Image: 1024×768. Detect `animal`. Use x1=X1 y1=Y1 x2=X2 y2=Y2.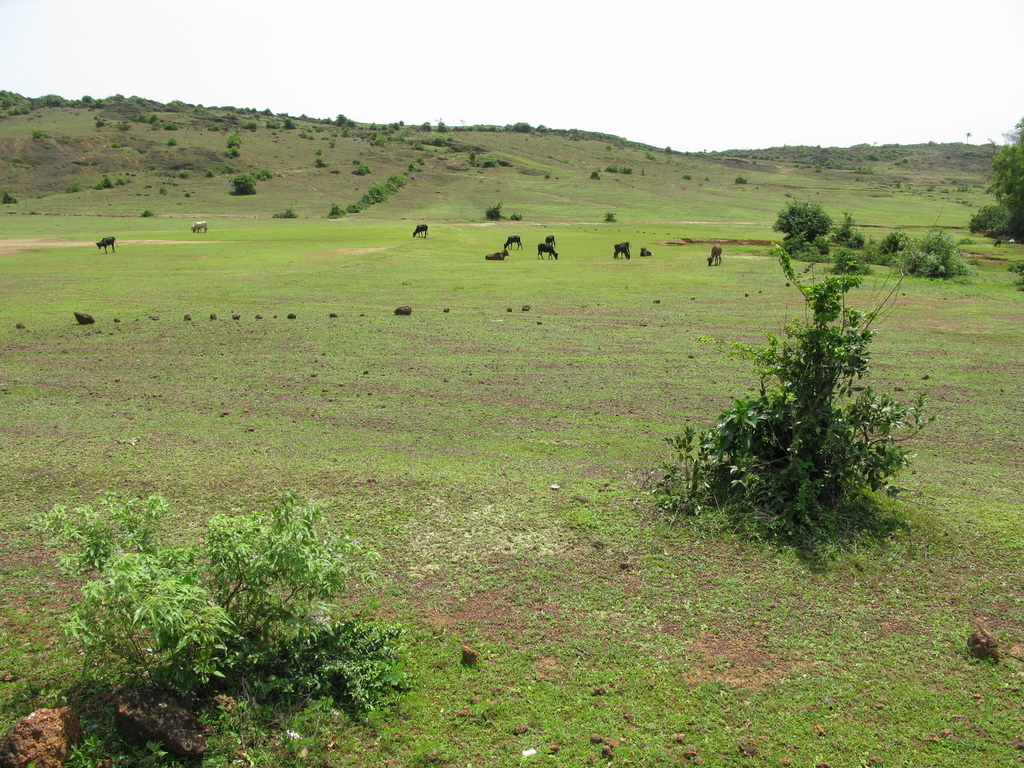
x1=486 y1=246 x2=508 y2=264.
